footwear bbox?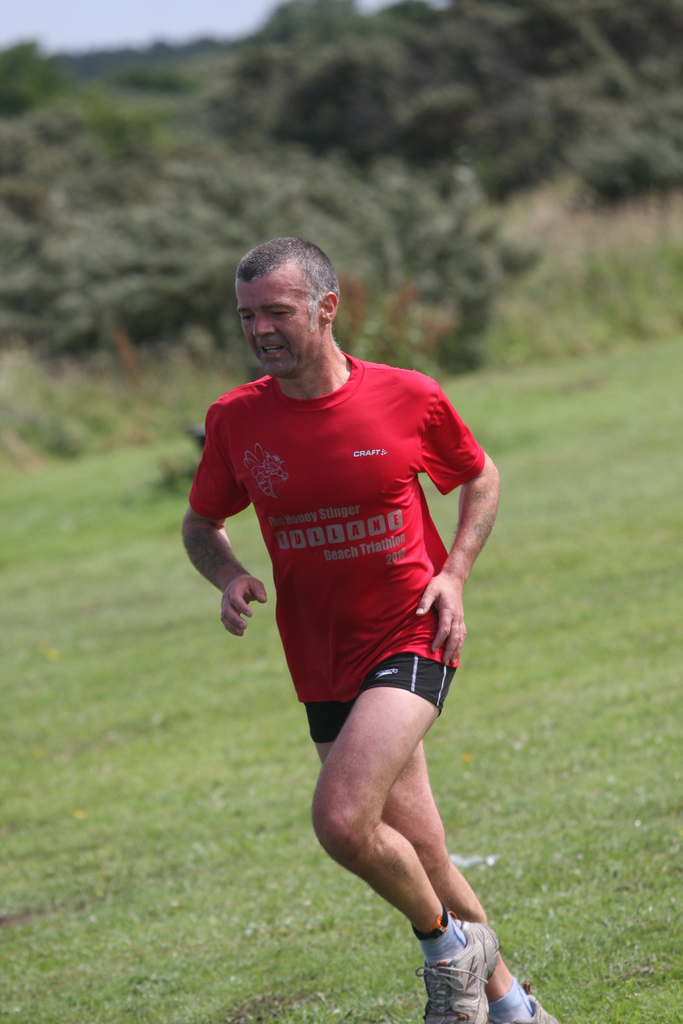
bbox=[418, 927, 523, 1012]
